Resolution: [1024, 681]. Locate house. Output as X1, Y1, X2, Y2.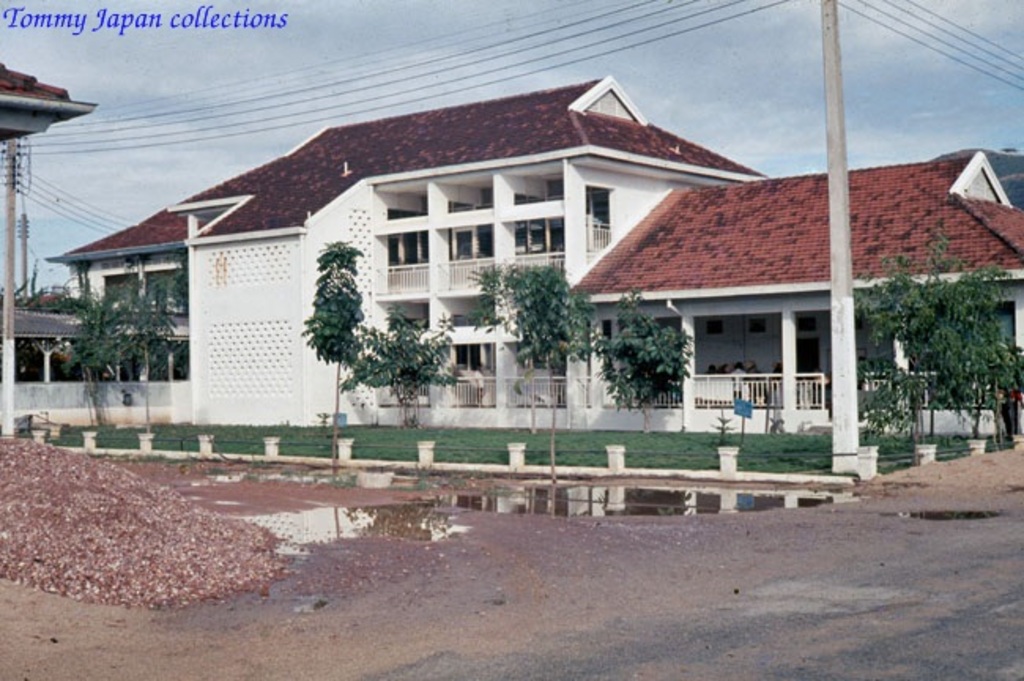
377, 110, 575, 402.
